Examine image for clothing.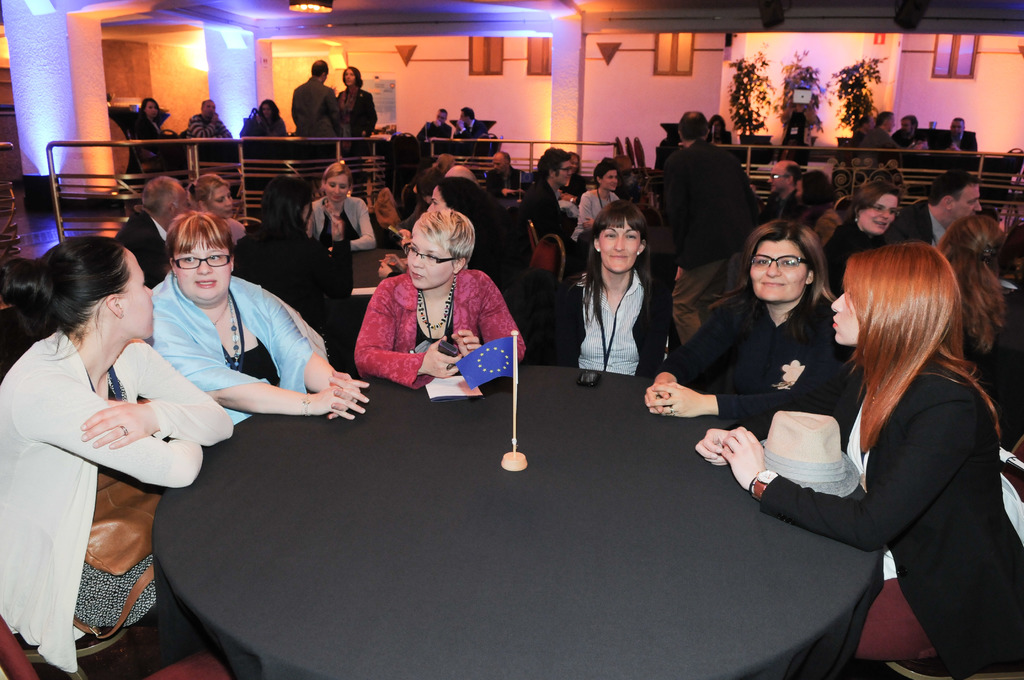
Examination result: [892, 128, 934, 150].
